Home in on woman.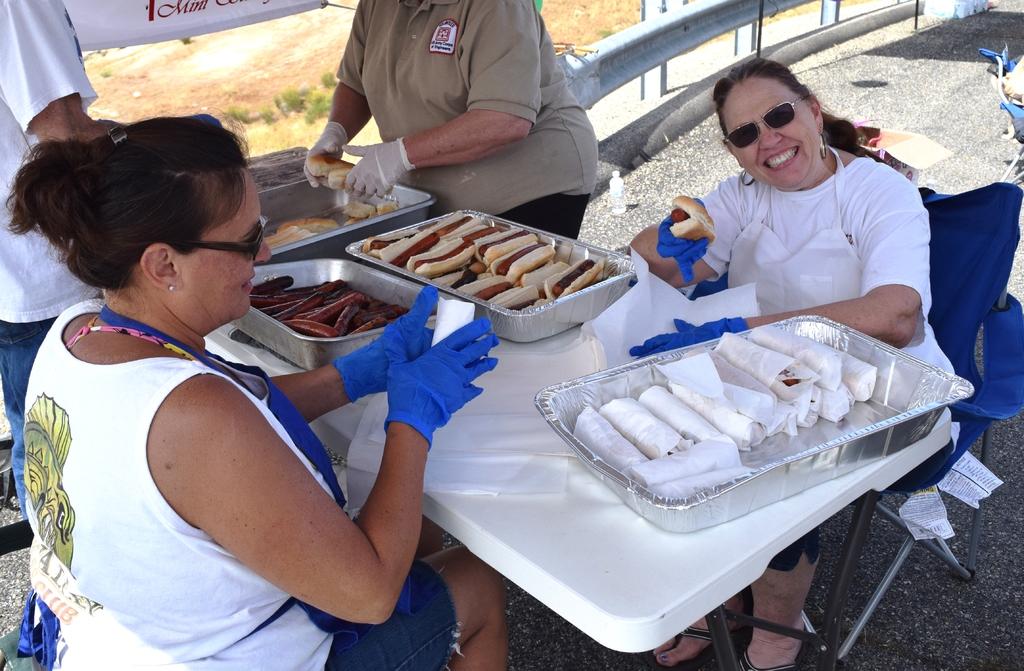
Homed in at rect(626, 54, 963, 670).
